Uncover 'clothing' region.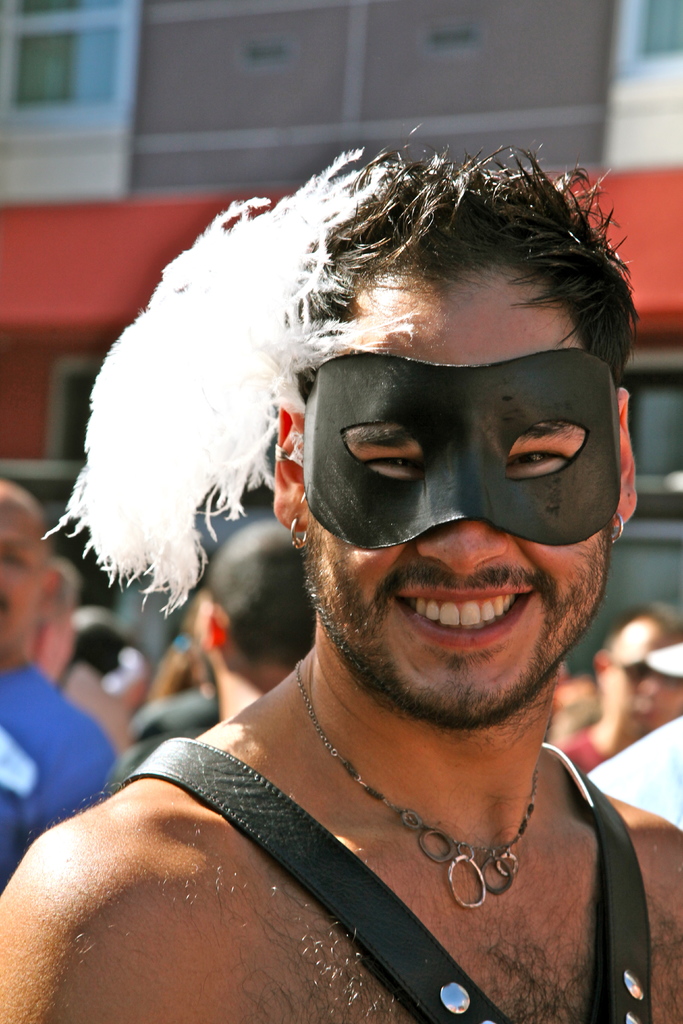
Uncovered: box=[156, 737, 682, 1023].
